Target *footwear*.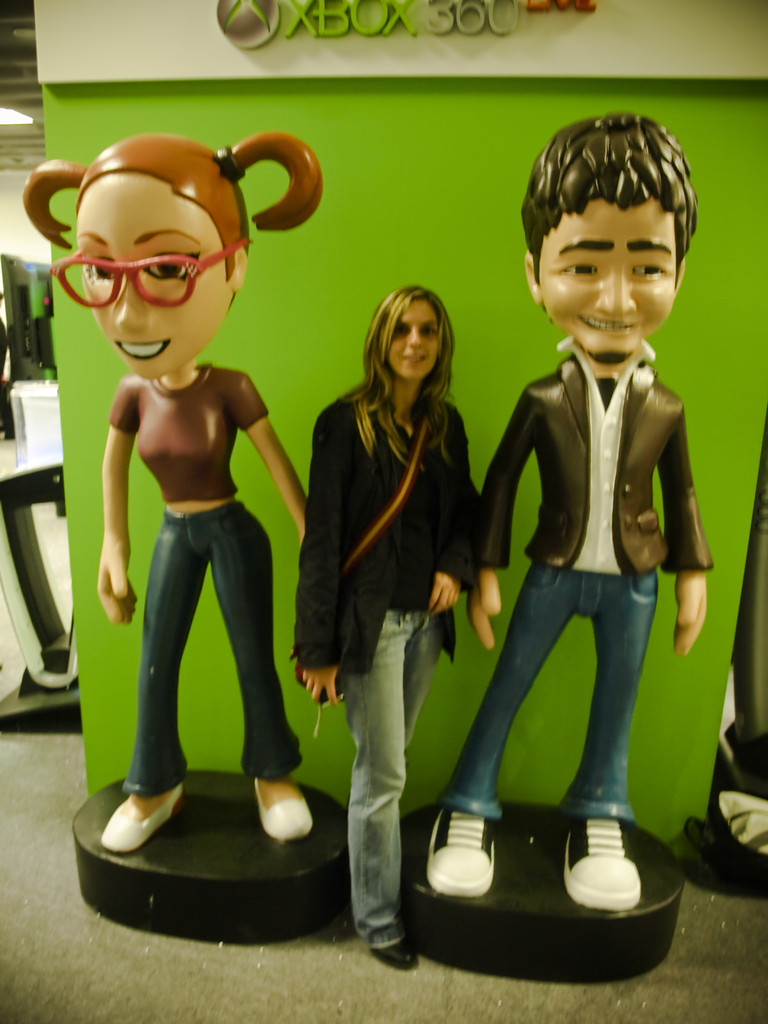
Target region: locate(97, 783, 186, 854).
